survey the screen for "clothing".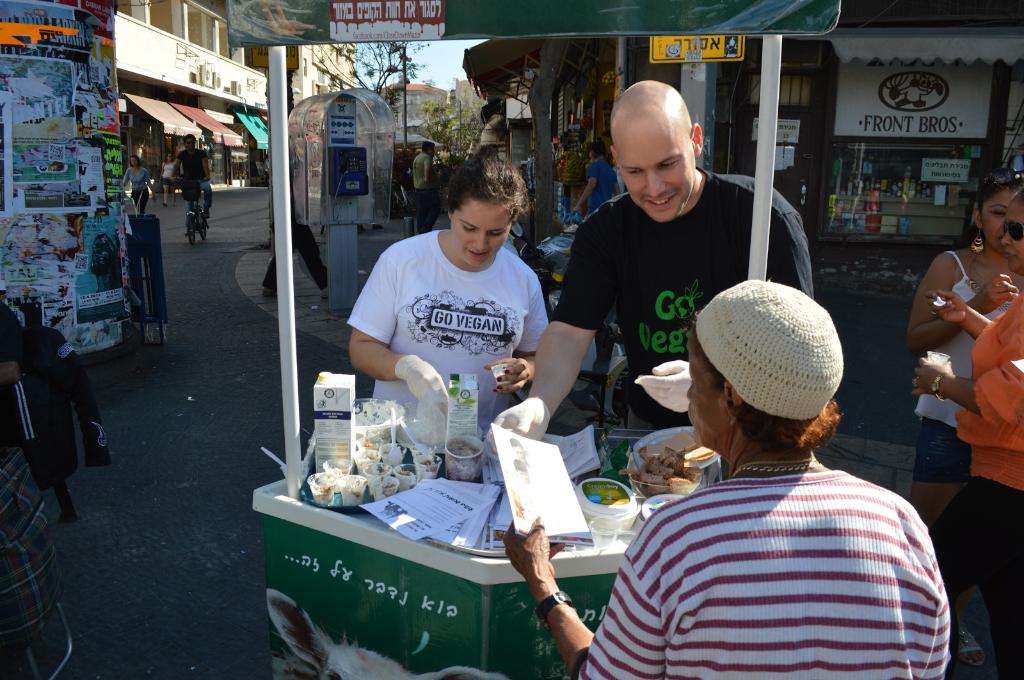
Survey found: rect(548, 164, 803, 447).
